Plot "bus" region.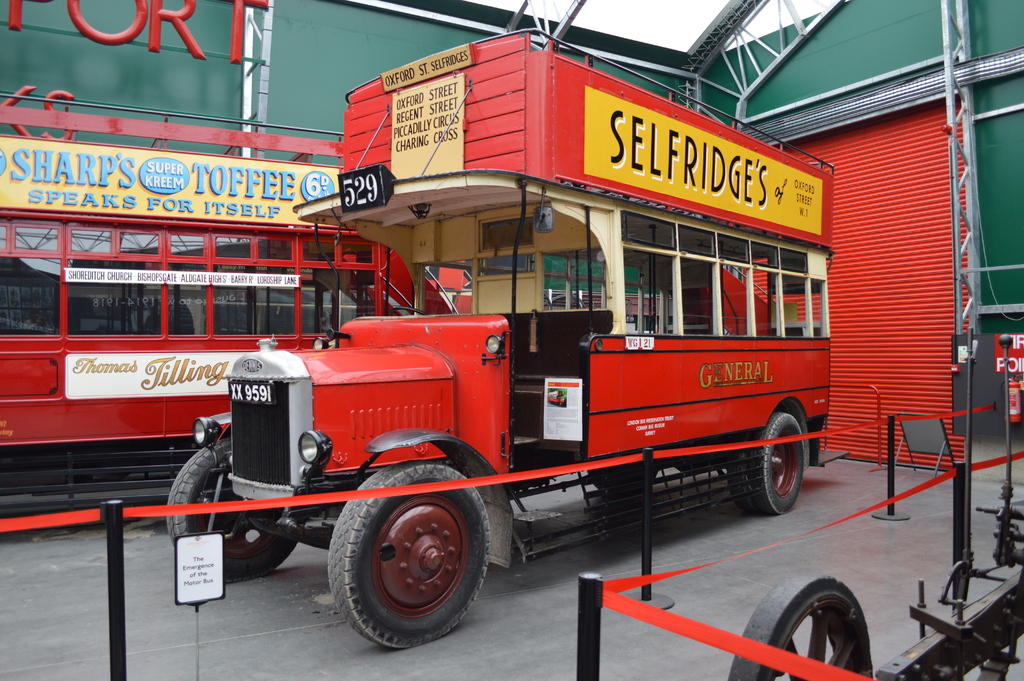
Plotted at bbox(169, 17, 846, 650).
